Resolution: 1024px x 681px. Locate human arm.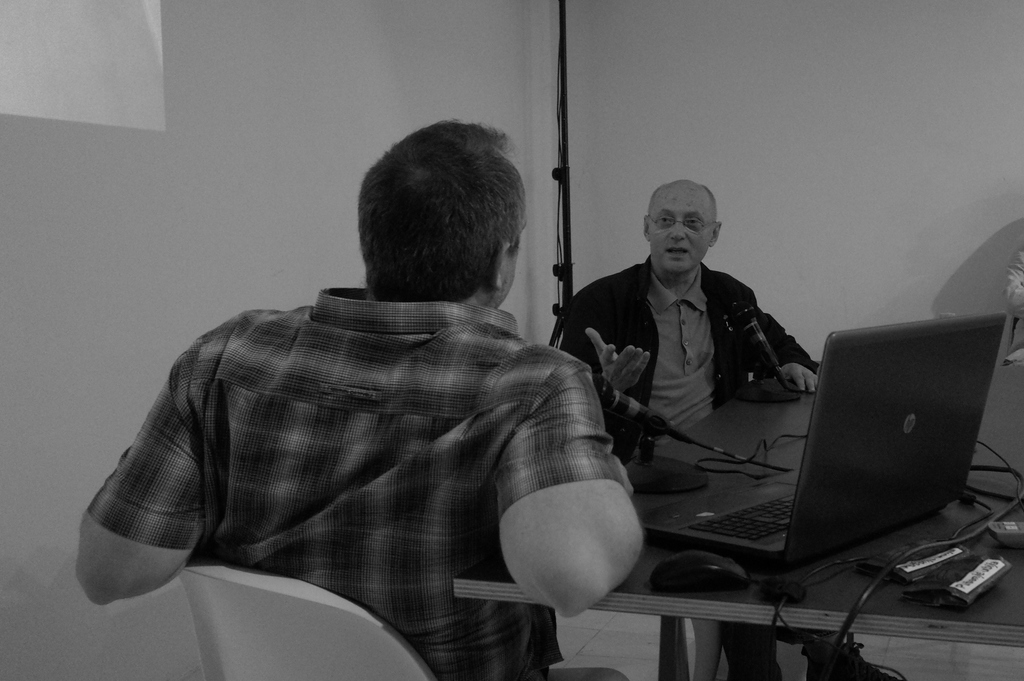
<region>495, 365, 644, 619</region>.
